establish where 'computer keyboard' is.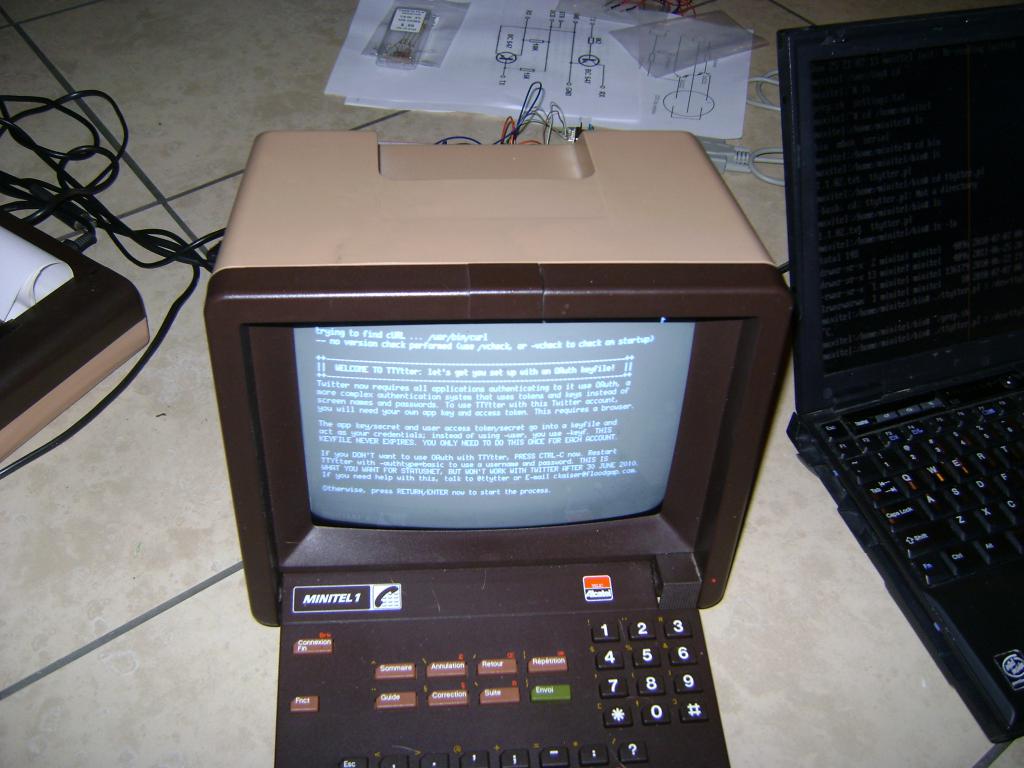
Established at (817,372,1022,593).
